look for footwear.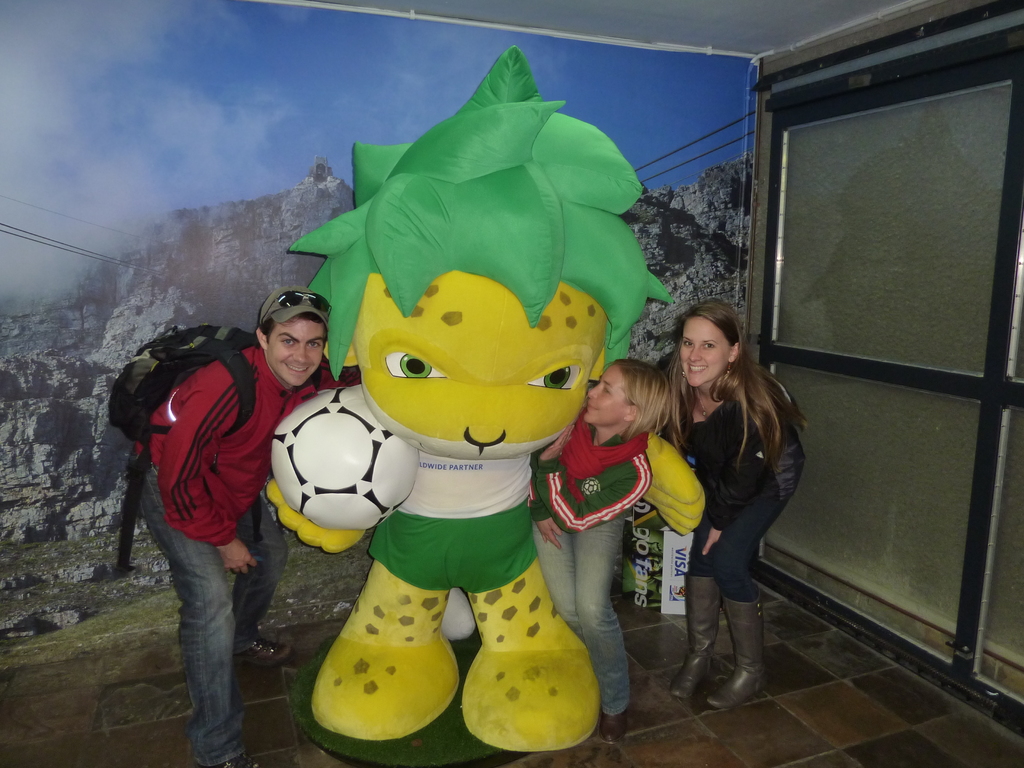
Found: <region>231, 638, 293, 666</region>.
